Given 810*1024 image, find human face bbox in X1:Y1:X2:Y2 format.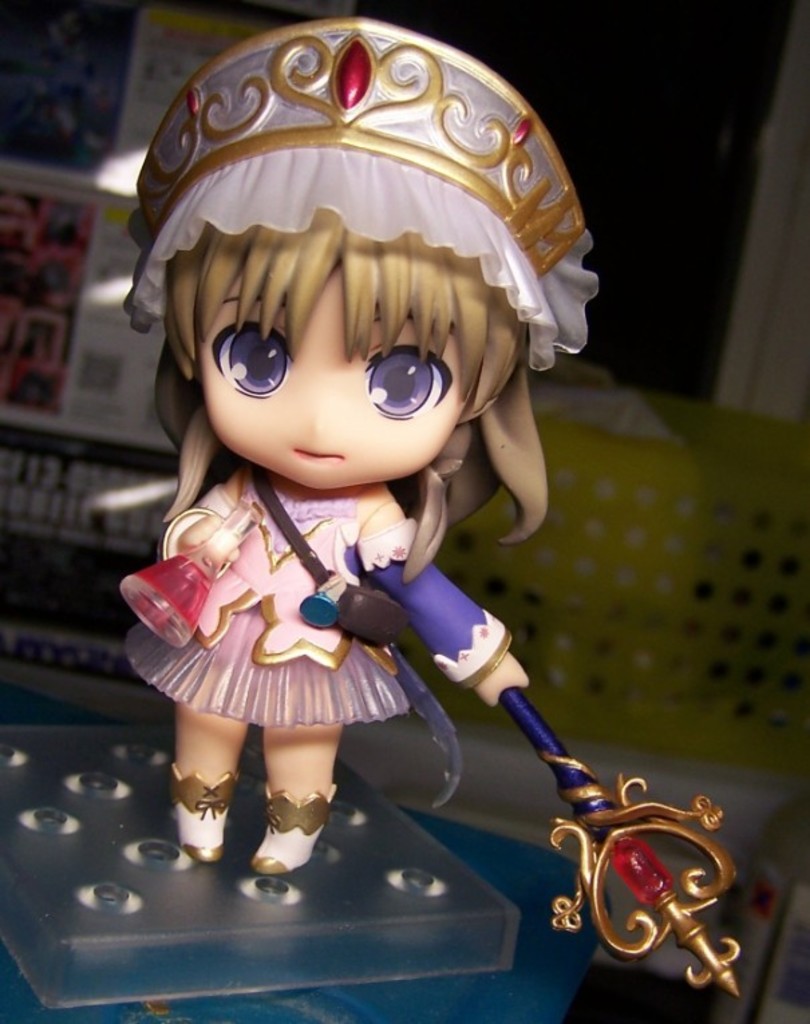
205:245:471:485.
